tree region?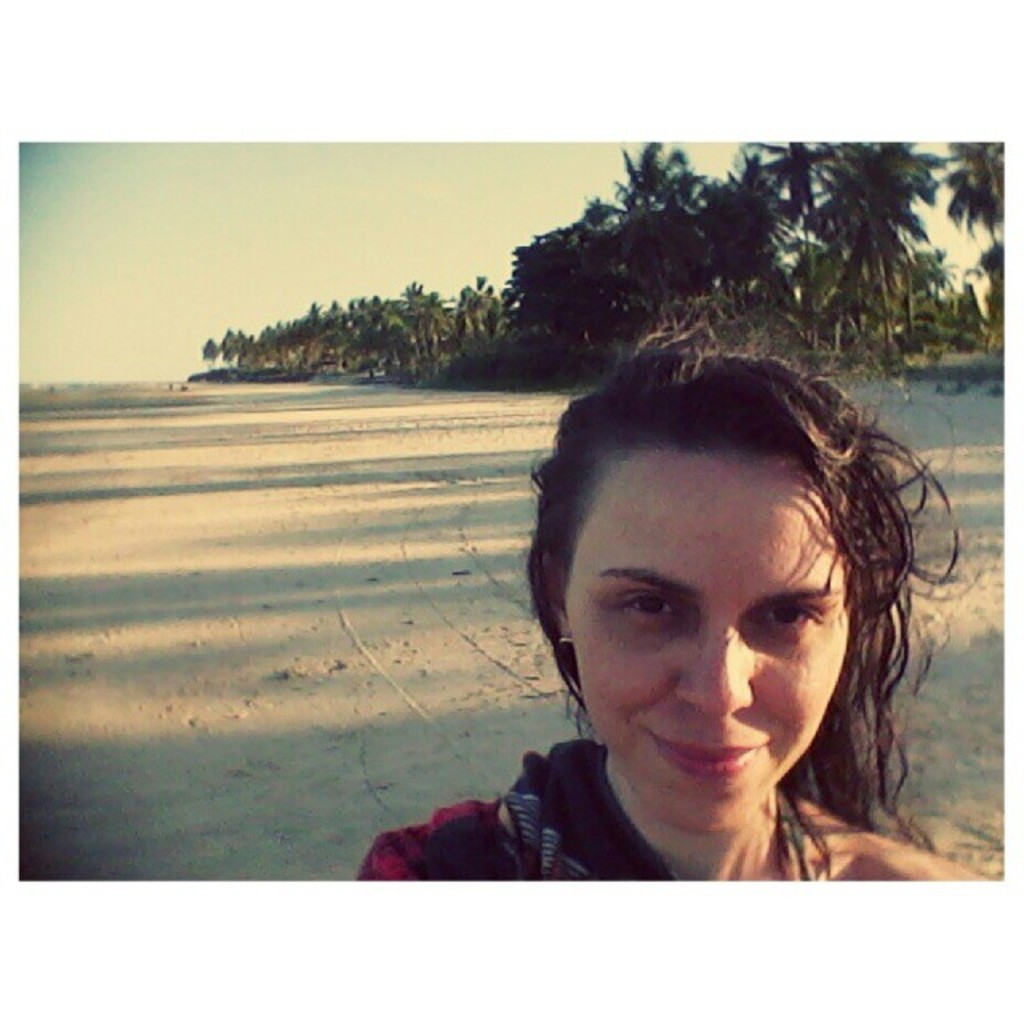
rect(906, 248, 949, 333)
